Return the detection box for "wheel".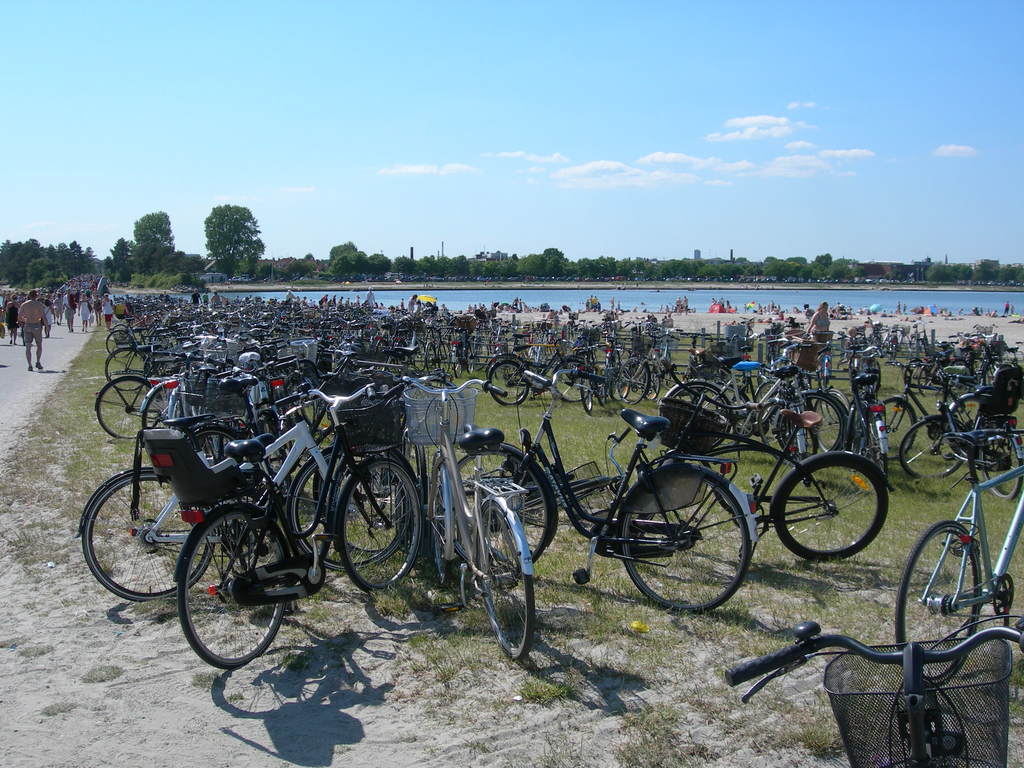
(642,372,657,400).
